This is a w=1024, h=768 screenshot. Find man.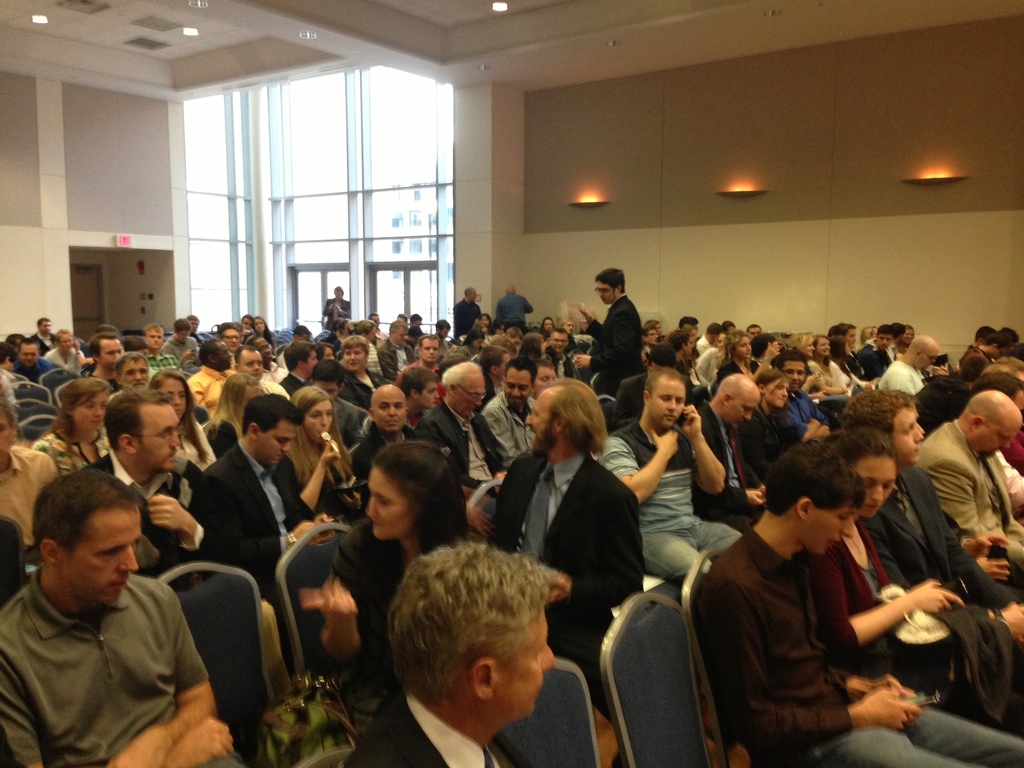
Bounding box: rect(682, 374, 766, 534).
